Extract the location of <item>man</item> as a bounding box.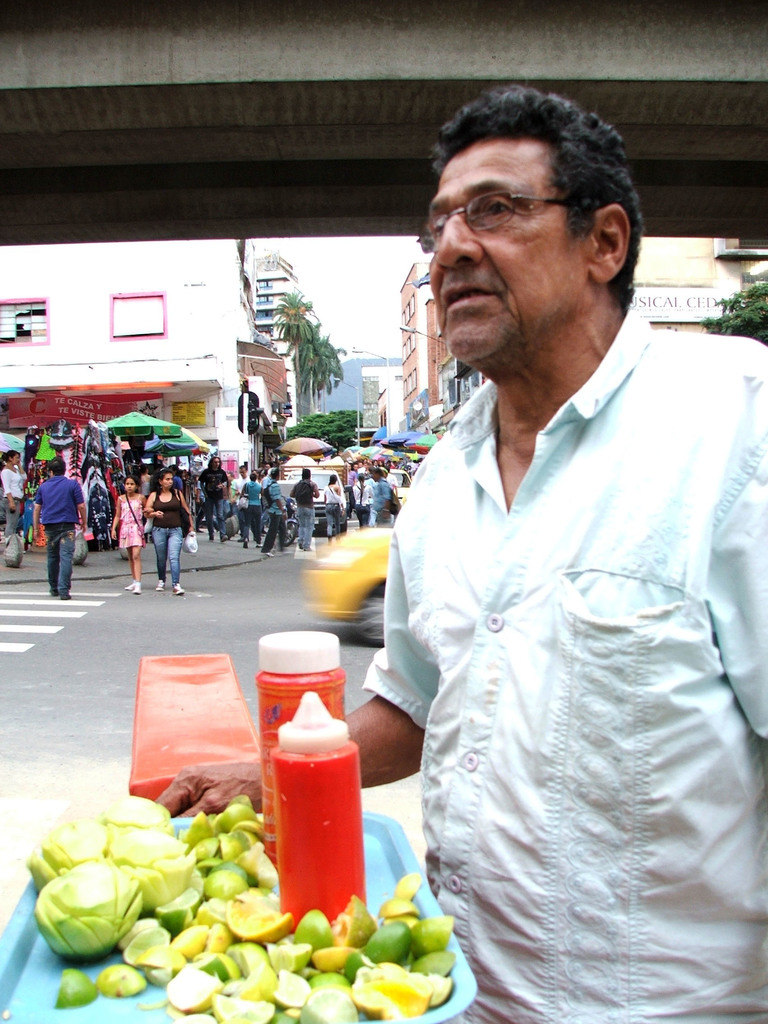
l=263, t=470, r=285, b=552.
